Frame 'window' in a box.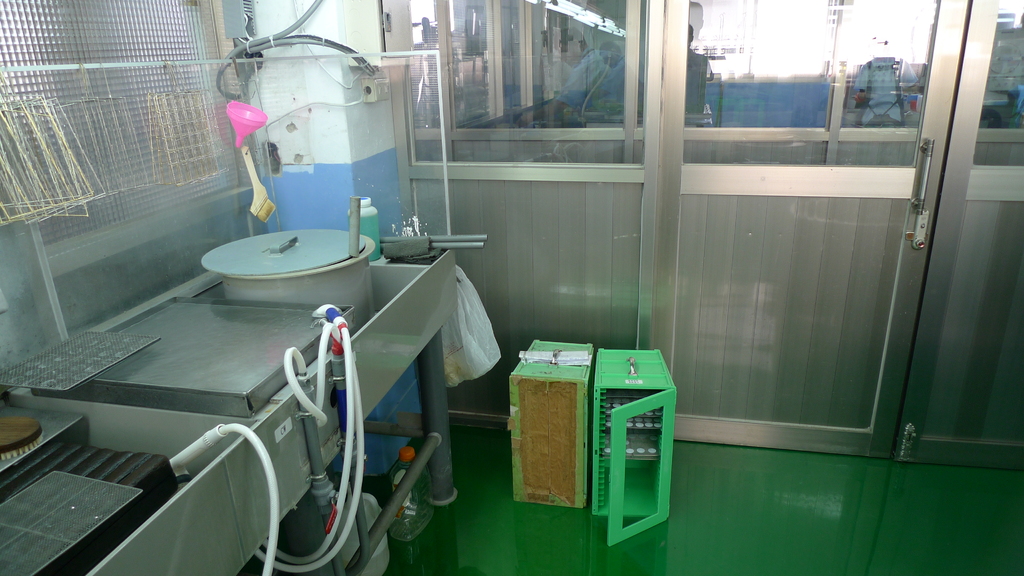
box(972, 0, 1023, 172).
